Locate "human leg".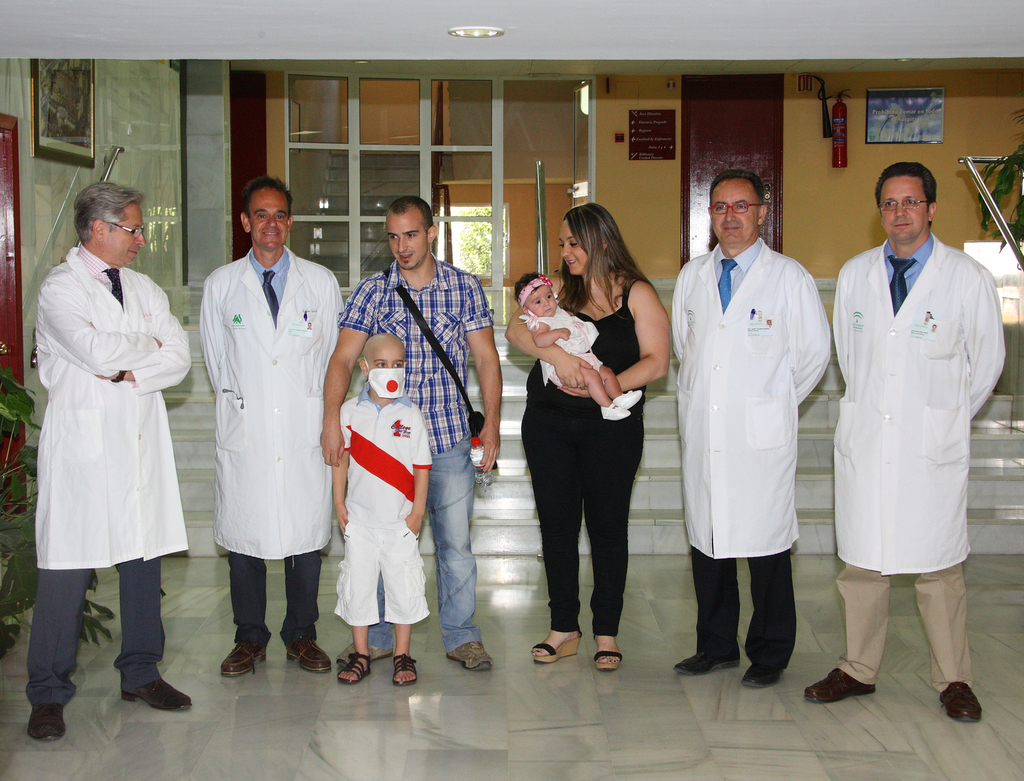
Bounding box: <bbox>916, 418, 986, 722</bbox>.
